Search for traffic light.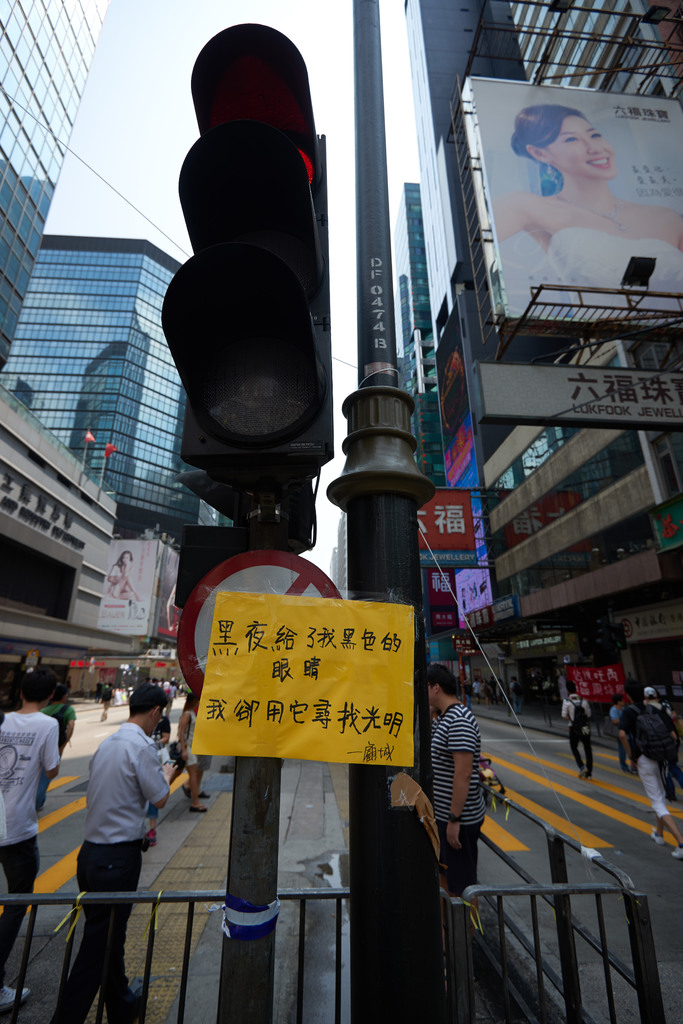
Found at bbox=[175, 470, 259, 521].
